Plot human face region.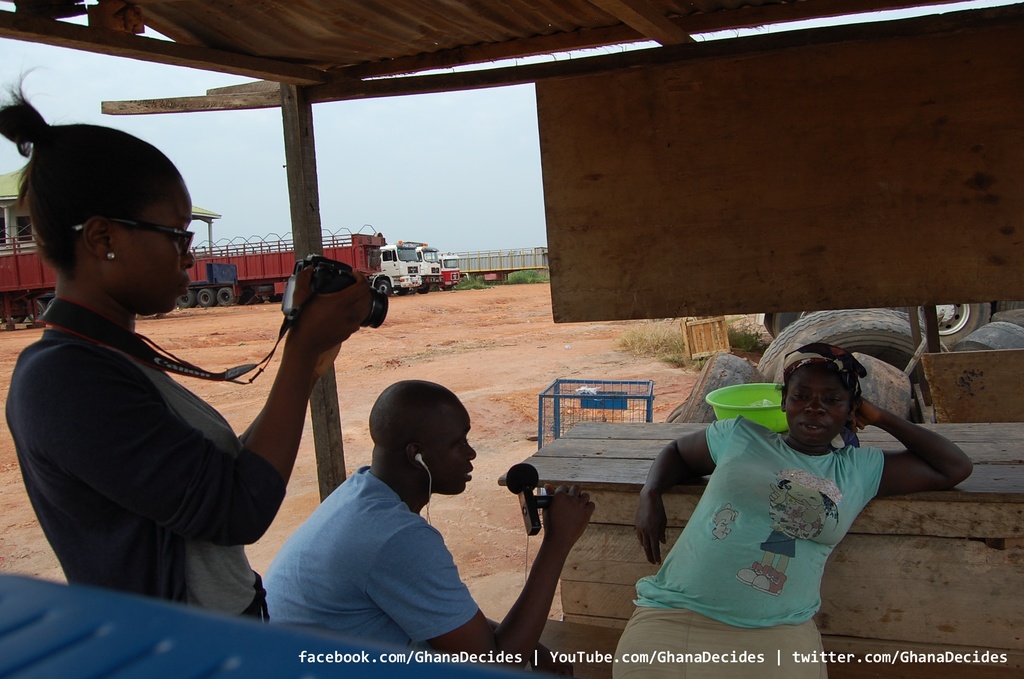
Plotted at <box>424,401,476,496</box>.
